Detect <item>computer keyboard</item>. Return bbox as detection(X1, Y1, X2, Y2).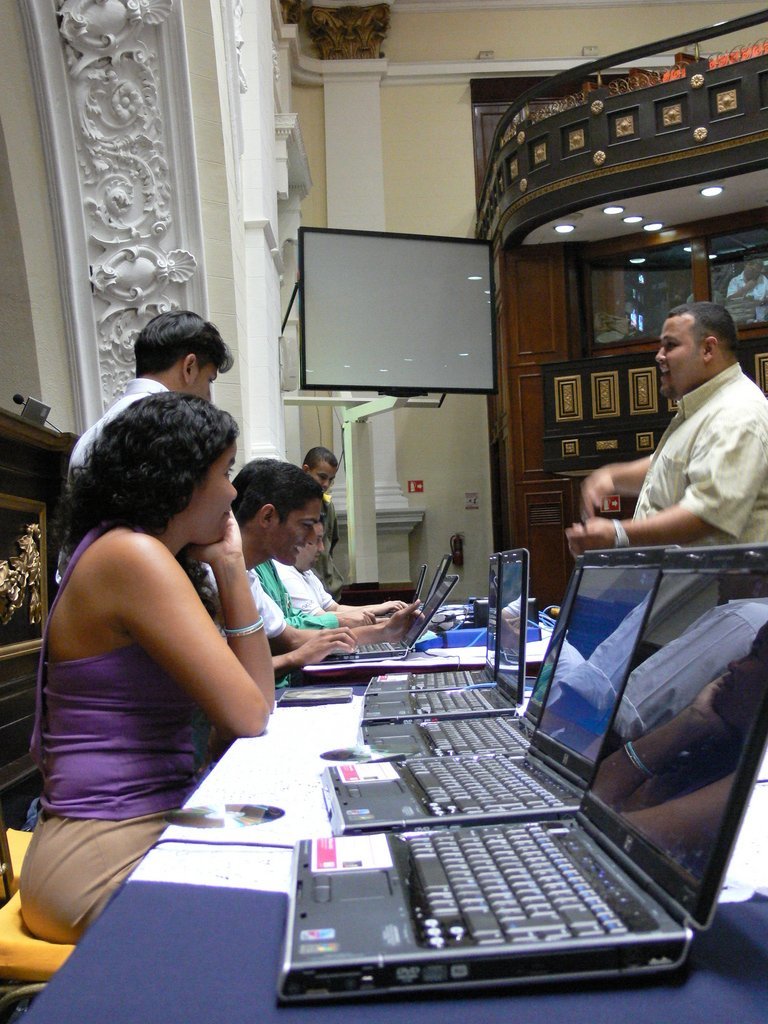
detection(419, 713, 530, 749).
